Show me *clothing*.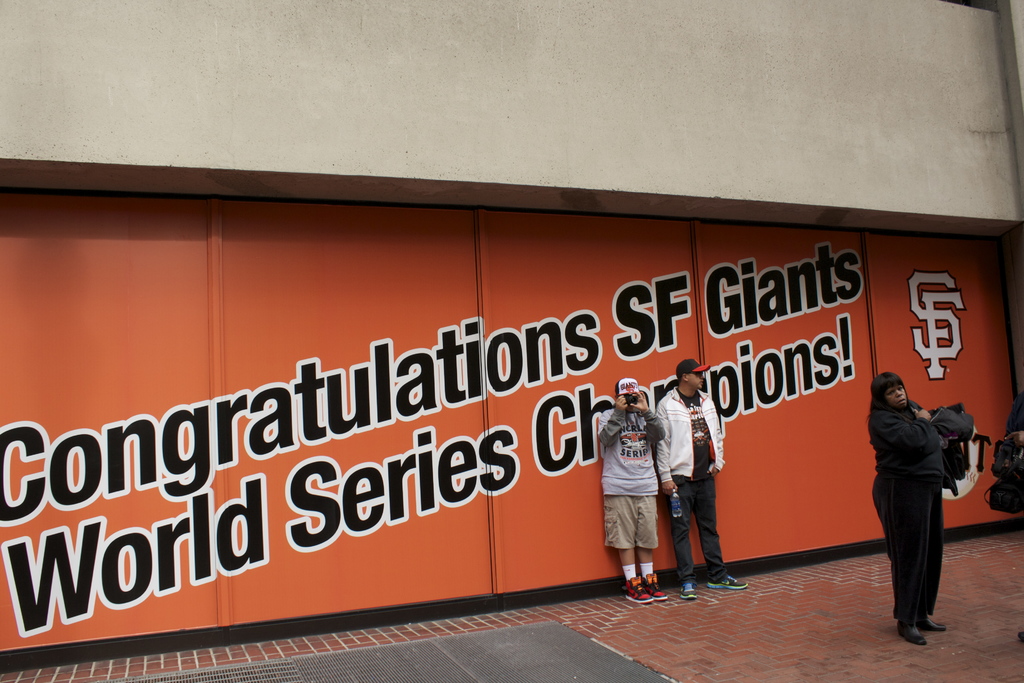
*clothing* is here: (x1=600, y1=407, x2=664, y2=550).
